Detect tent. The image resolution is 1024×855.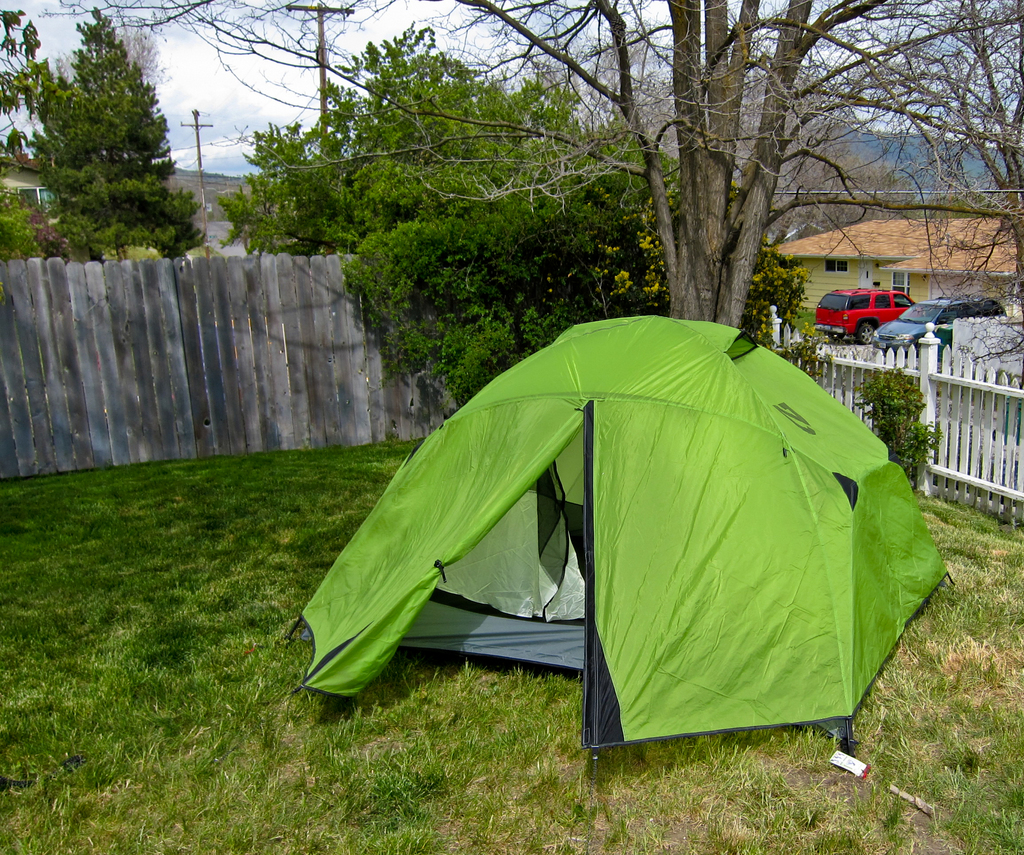
[276, 330, 939, 758].
